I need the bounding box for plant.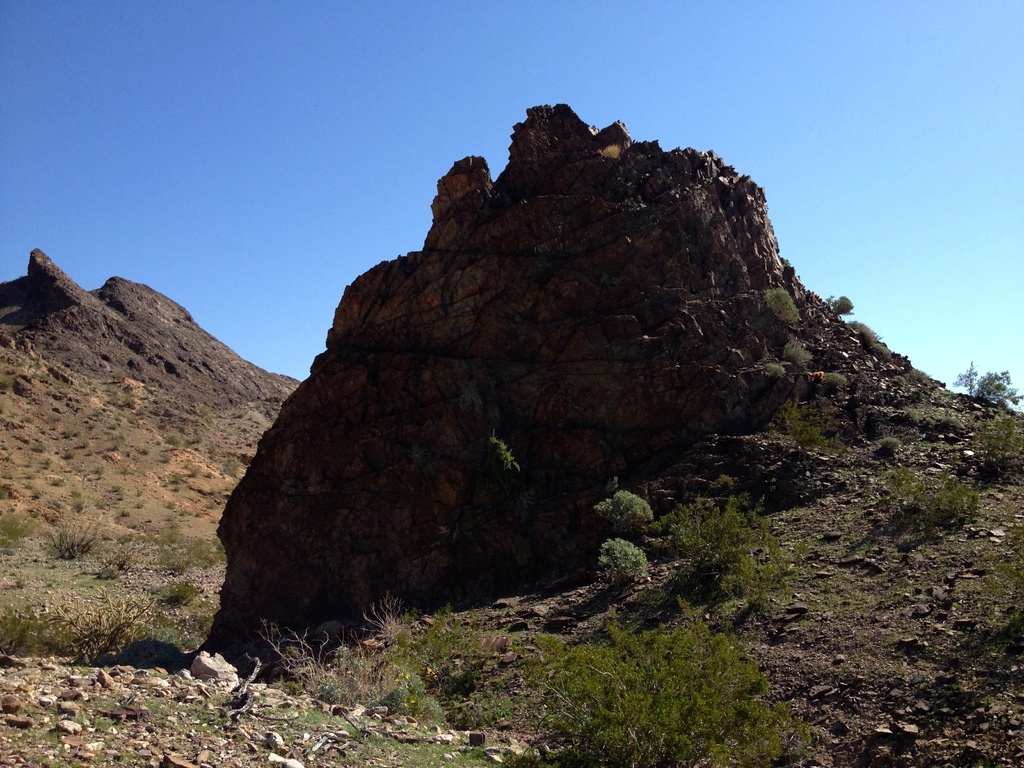
Here it is: <region>765, 395, 837, 447</region>.
